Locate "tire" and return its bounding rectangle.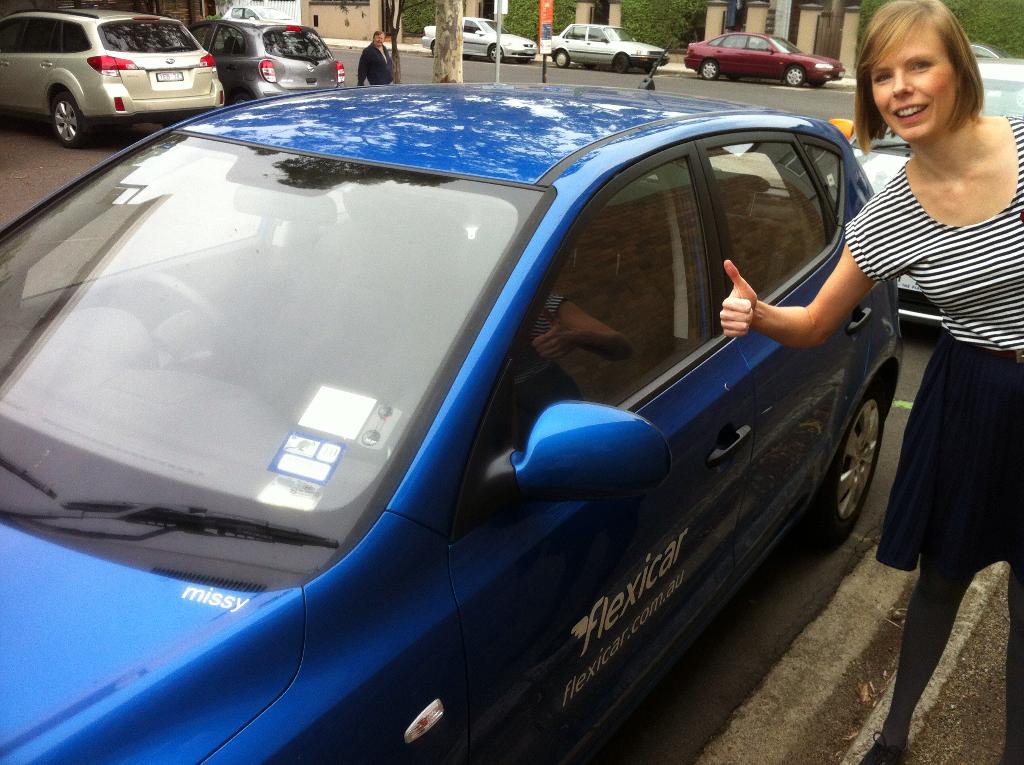
region(810, 79, 826, 88).
